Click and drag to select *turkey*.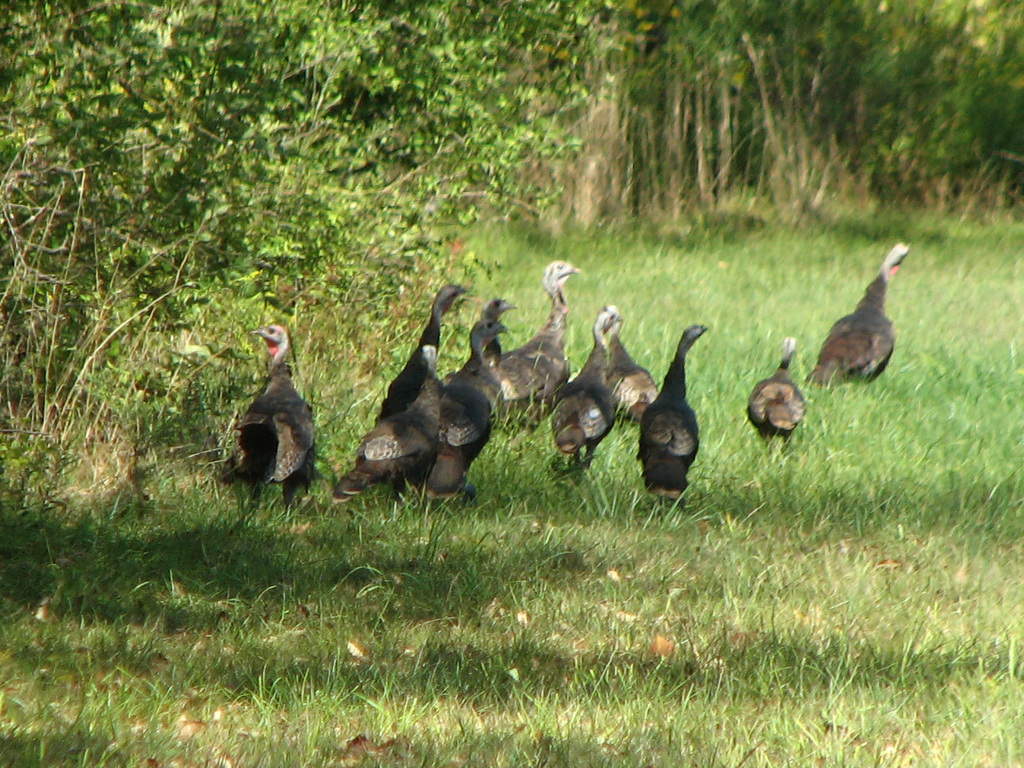
Selection: locate(210, 321, 324, 507).
